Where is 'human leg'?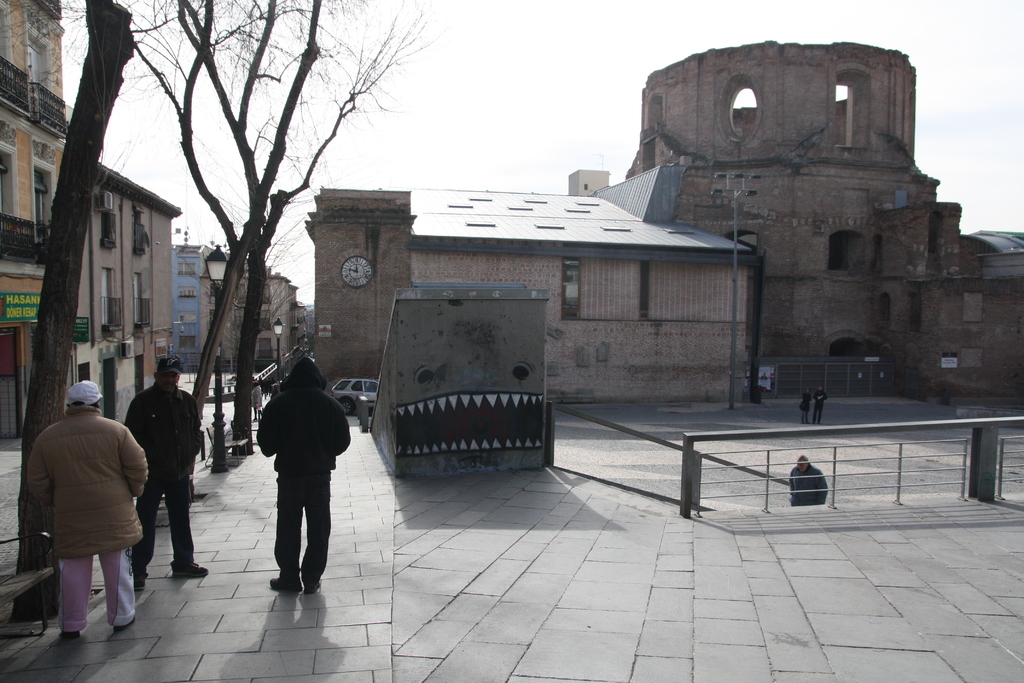
94, 534, 140, 619.
